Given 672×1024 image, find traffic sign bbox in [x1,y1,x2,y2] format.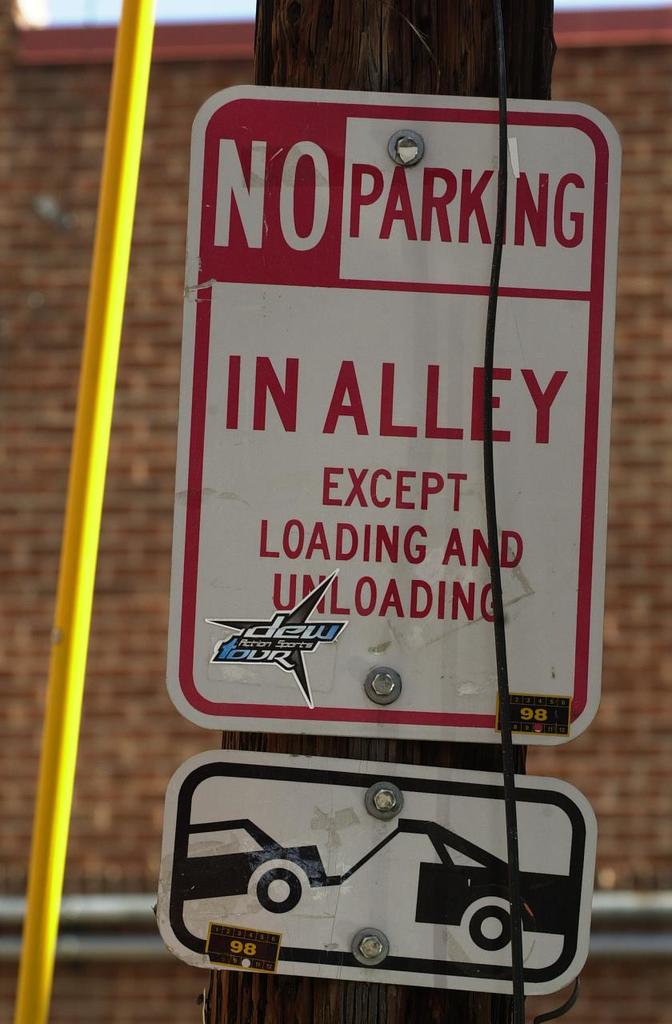
[173,84,626,744].
